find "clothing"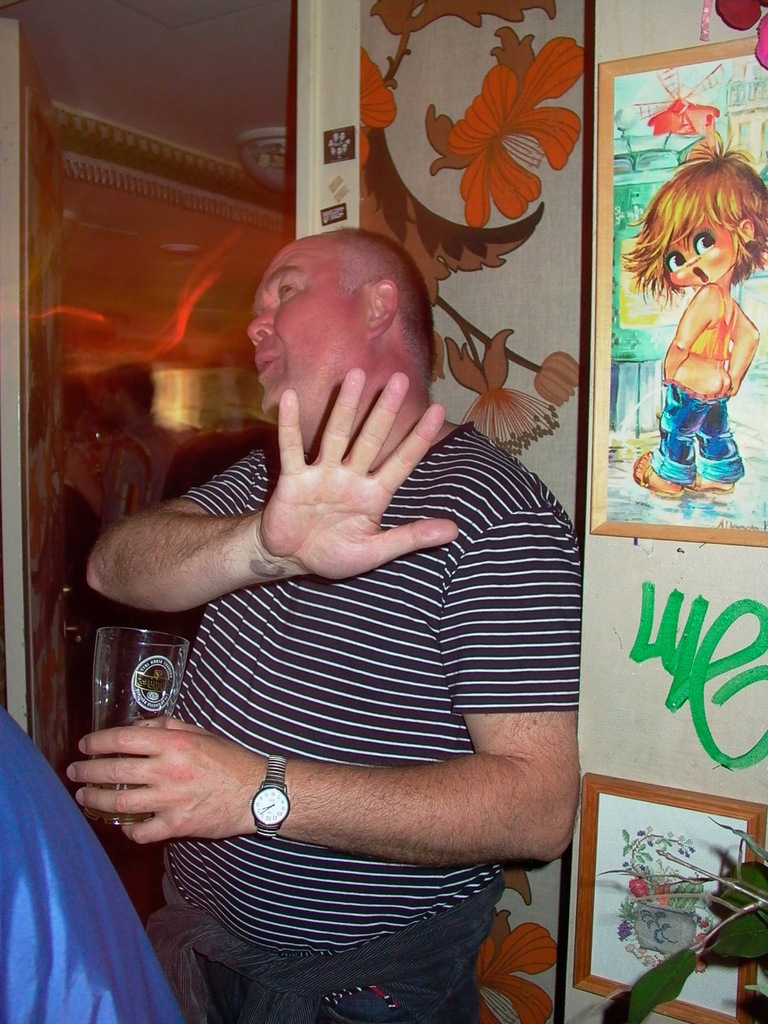
<region>143, 412, 584, 1023</region>
